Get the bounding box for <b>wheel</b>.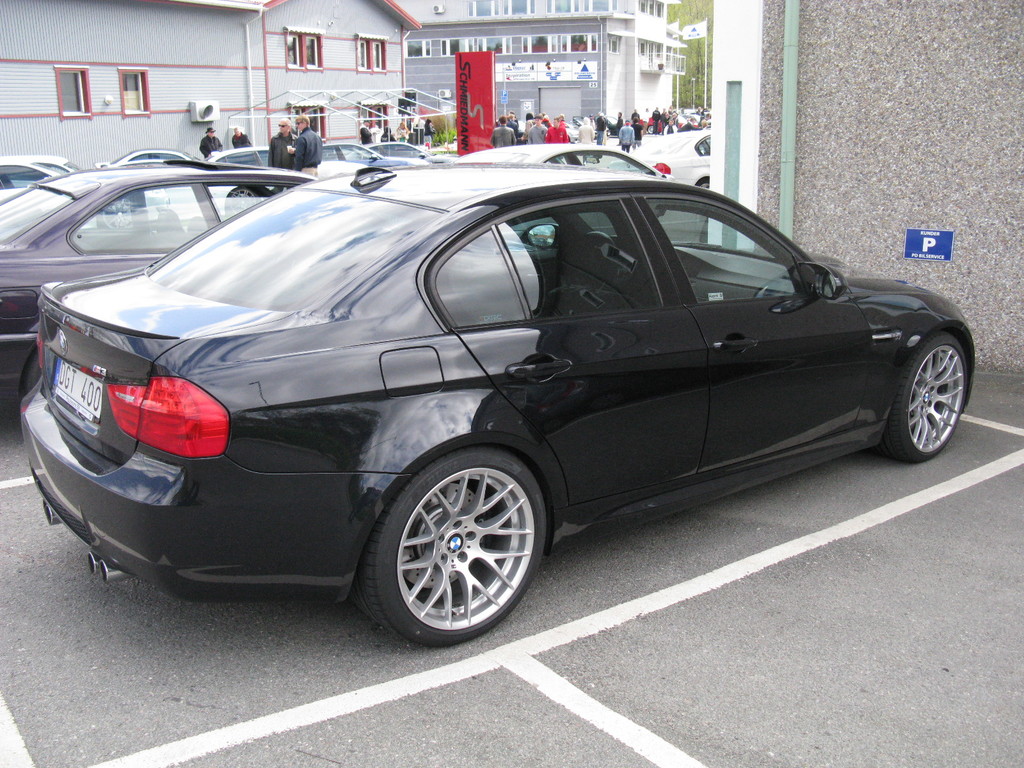
<region>694, 180, 712, 193</region>.
